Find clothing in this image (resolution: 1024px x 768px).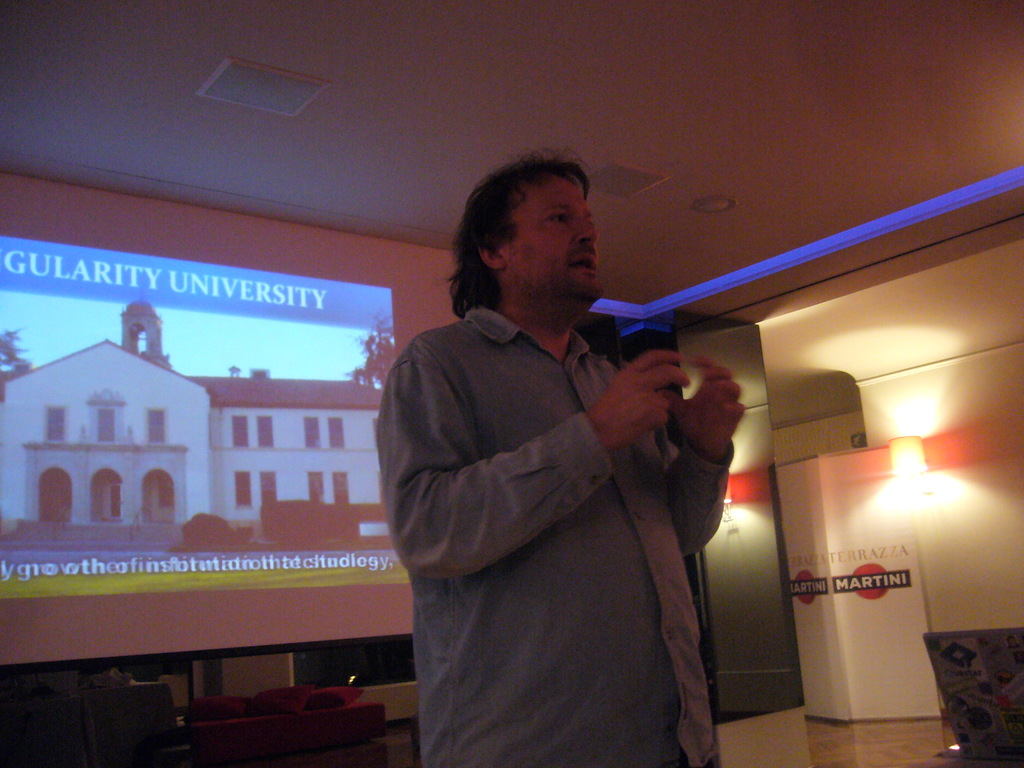
rect(372, 256, 744, 720).
